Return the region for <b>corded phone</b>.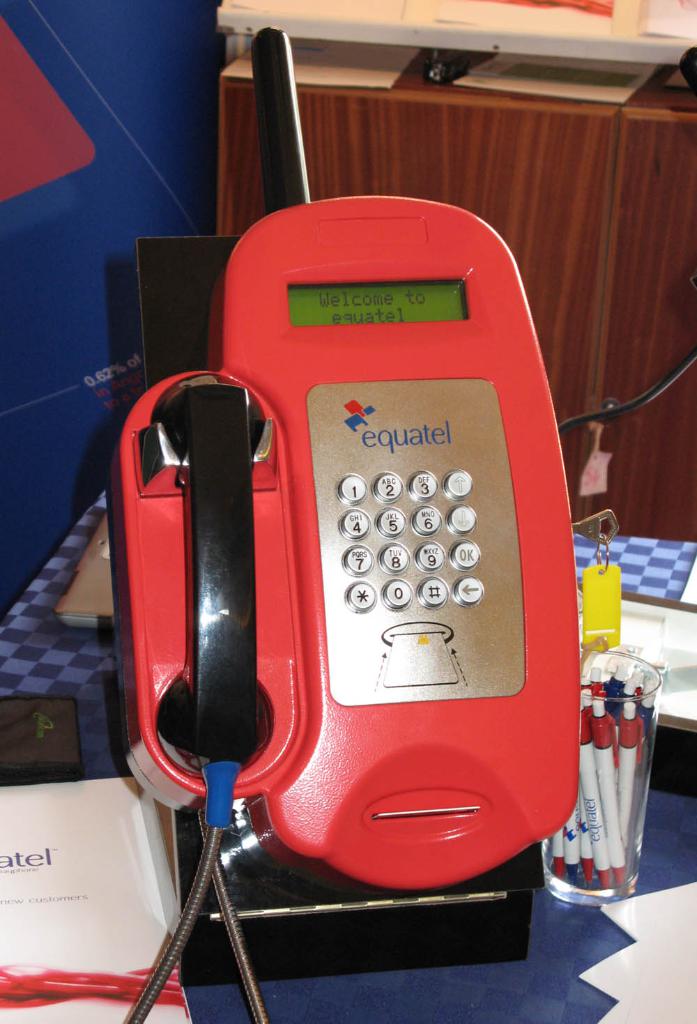
left=112, top=193, right=597, bottom=1023.
